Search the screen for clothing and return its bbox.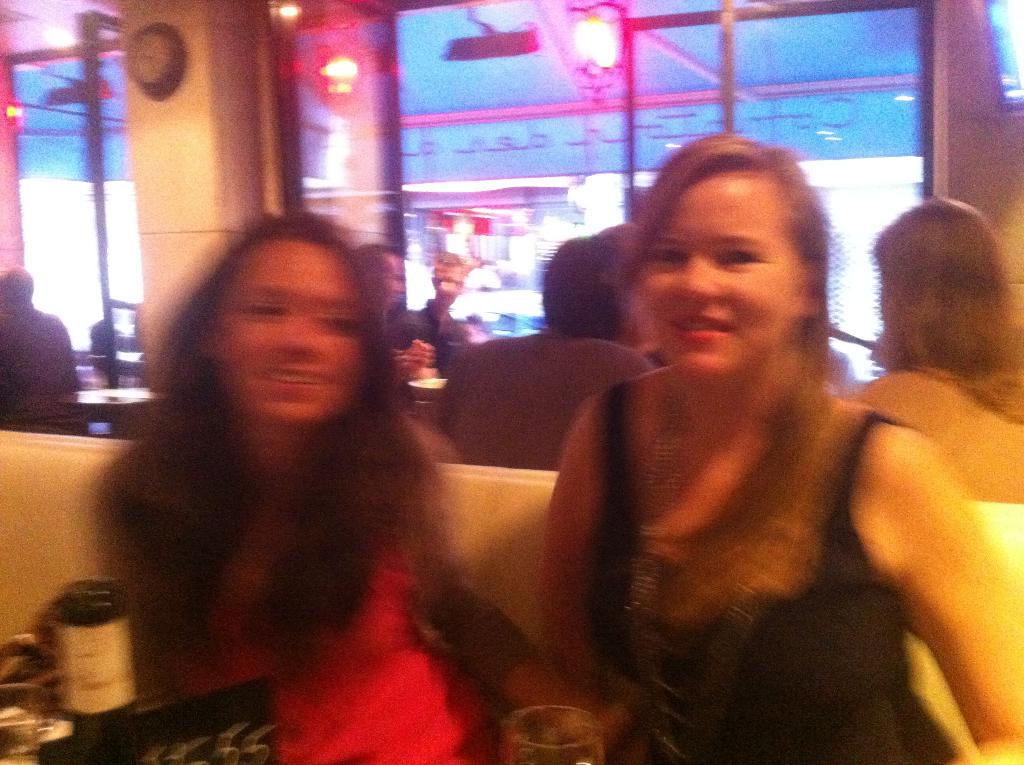
Found: bbox(586, 376, 971, 764).
